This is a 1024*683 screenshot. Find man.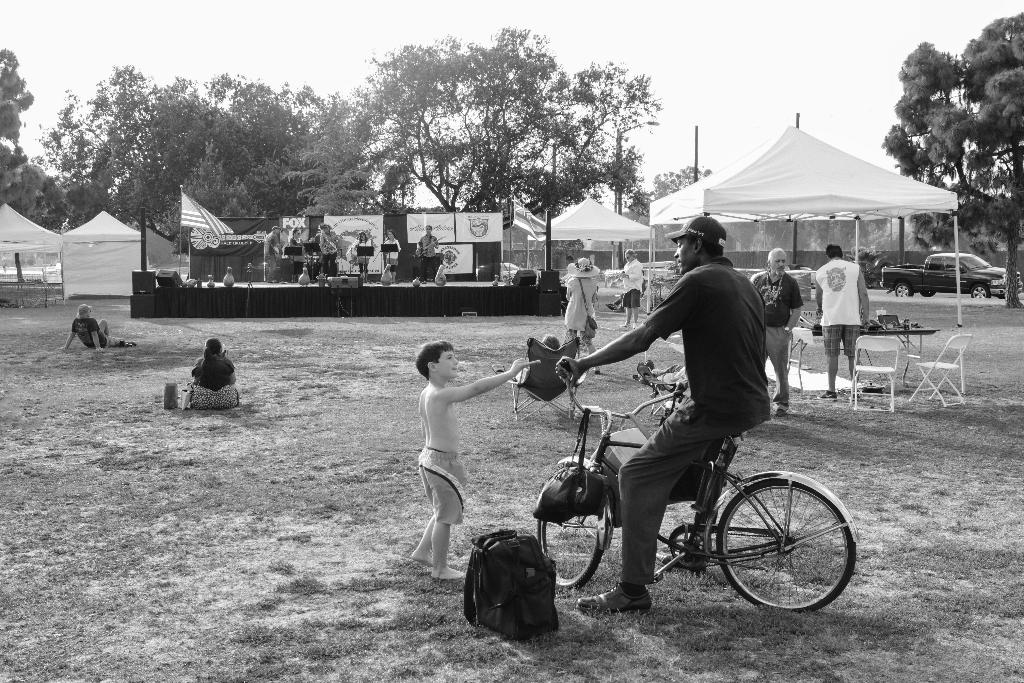
Bounding box: 560,256,576,287.
